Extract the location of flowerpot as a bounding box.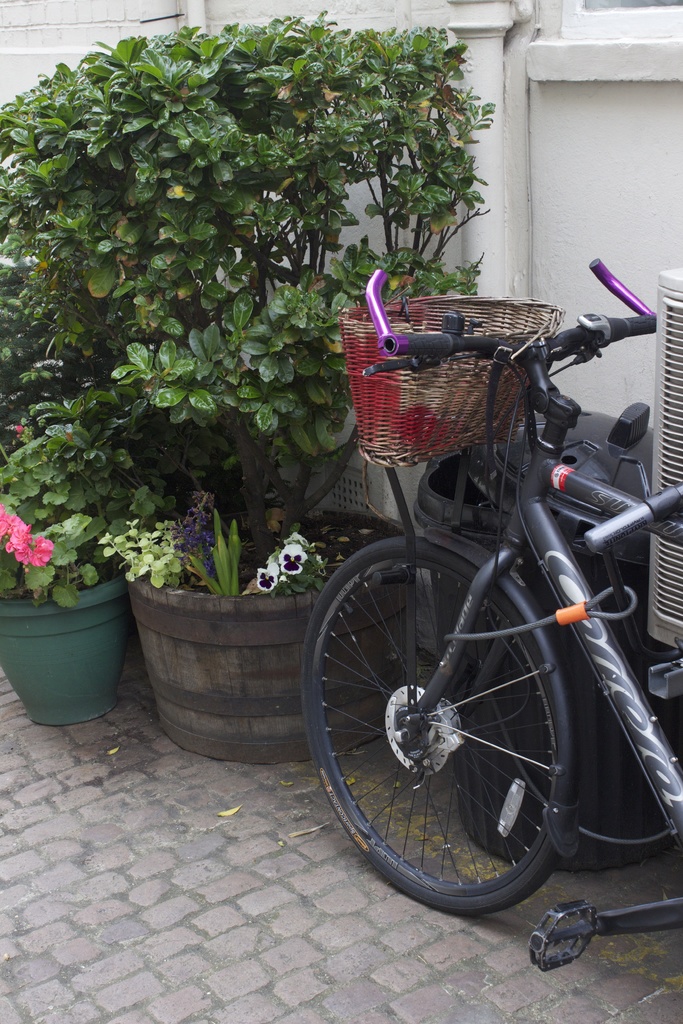
(12,524,126,731).
